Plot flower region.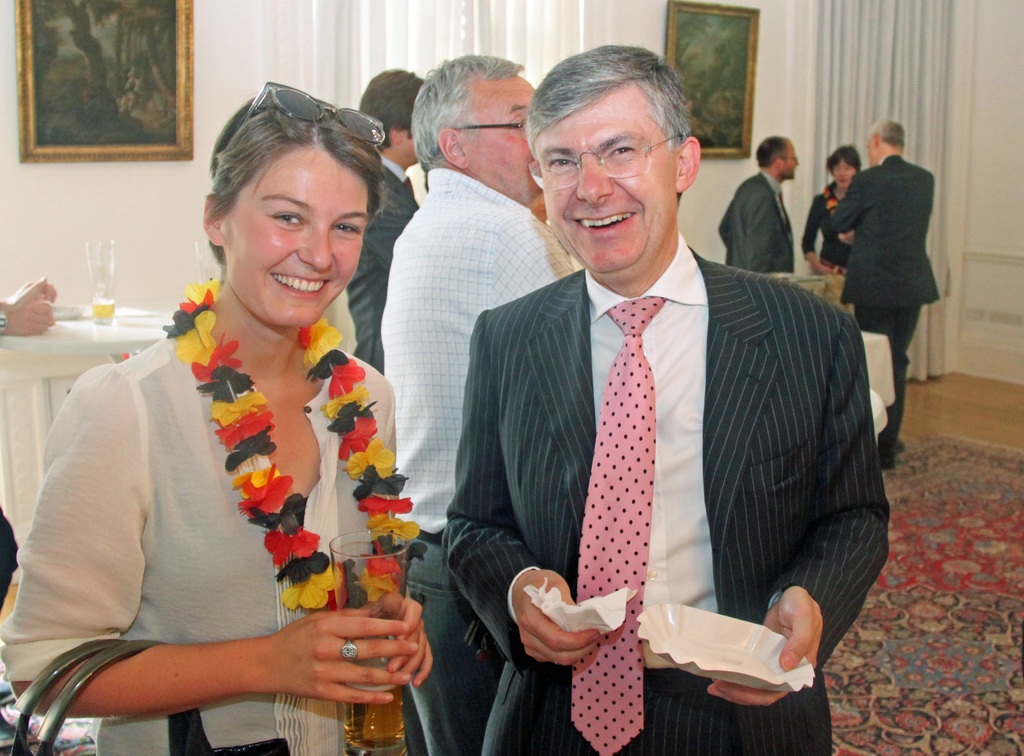
Plotted at <bbox>180, 286, 213, 315</bbox>.
